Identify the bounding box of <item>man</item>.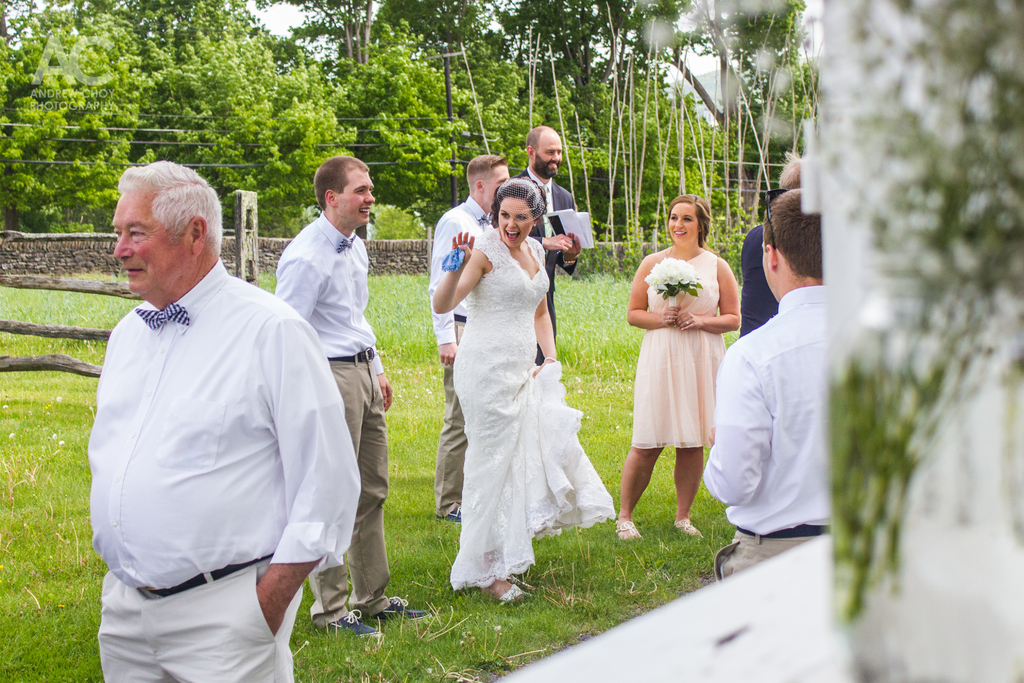
detection(270, 152, 429, 641).
